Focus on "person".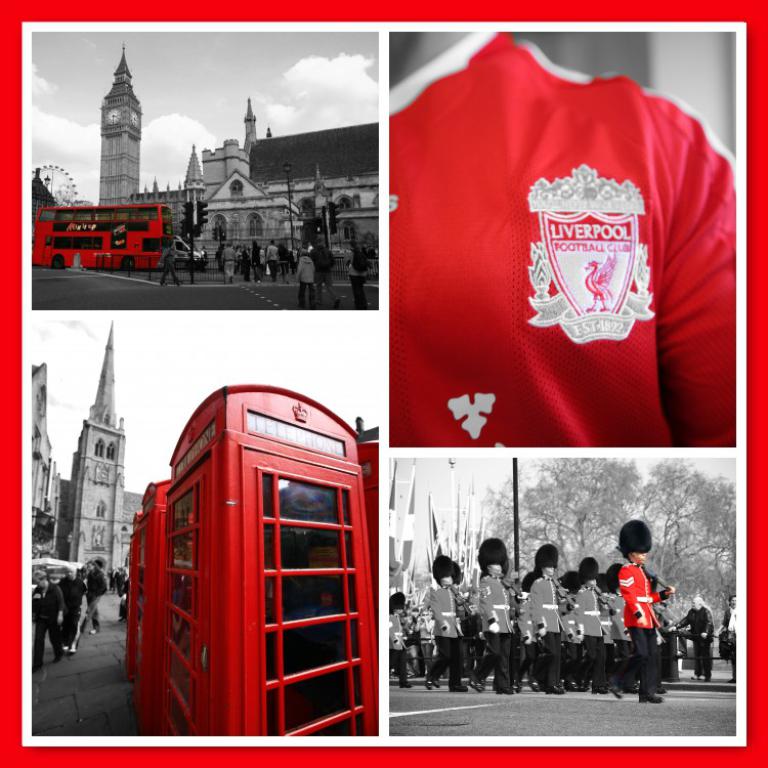
Focused at region(513, 549, 560, 695).
